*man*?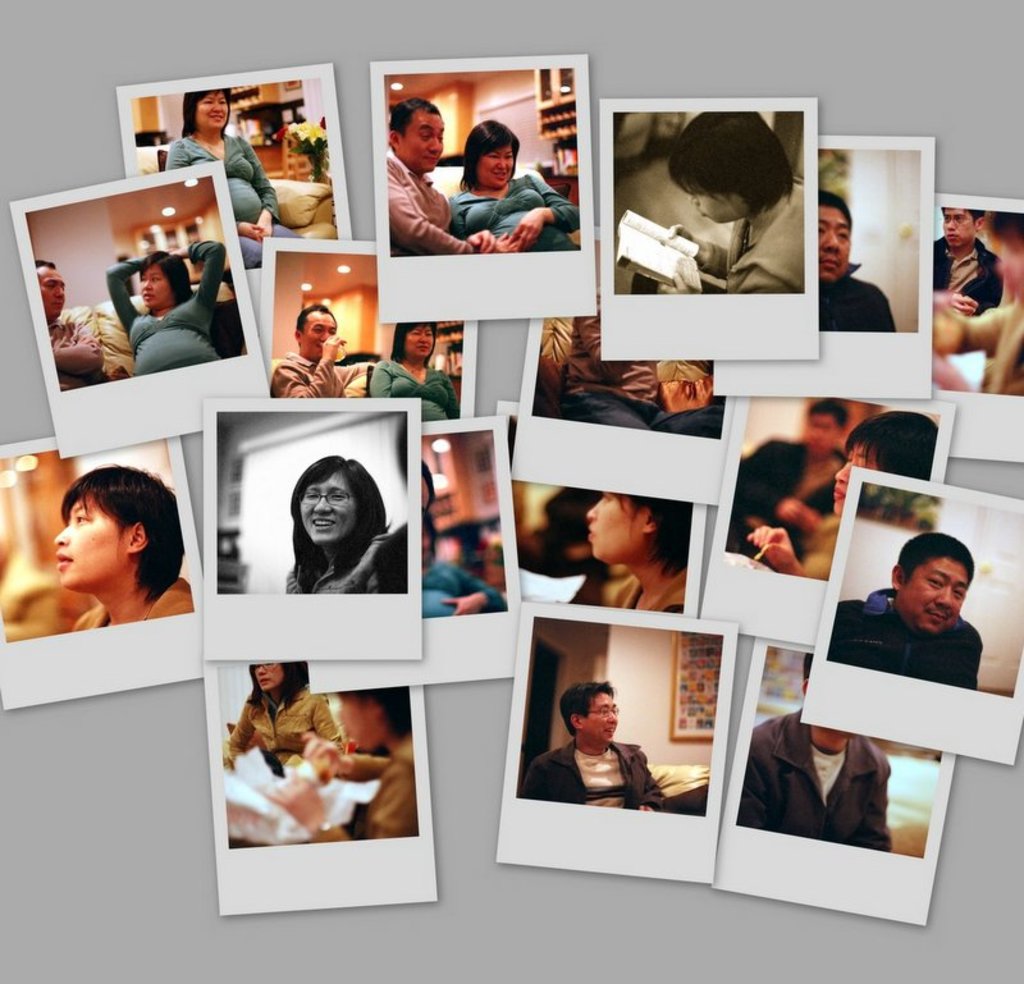
x1=841 y1=536 x2=1019 y2=727
